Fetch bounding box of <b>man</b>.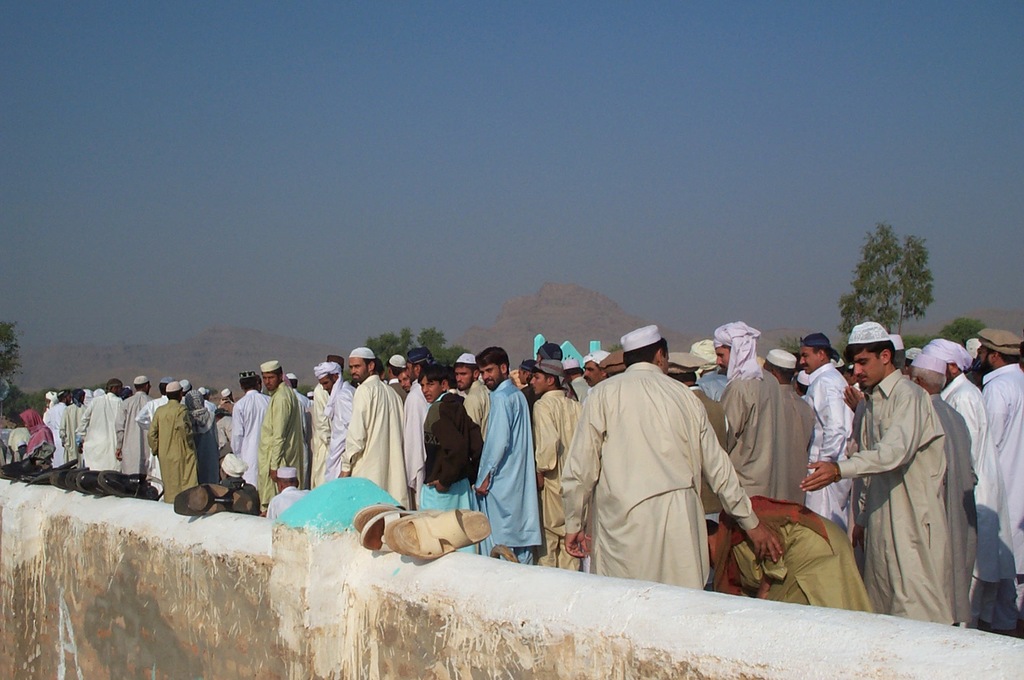
Bbox: [83, 380, 126, 499].
